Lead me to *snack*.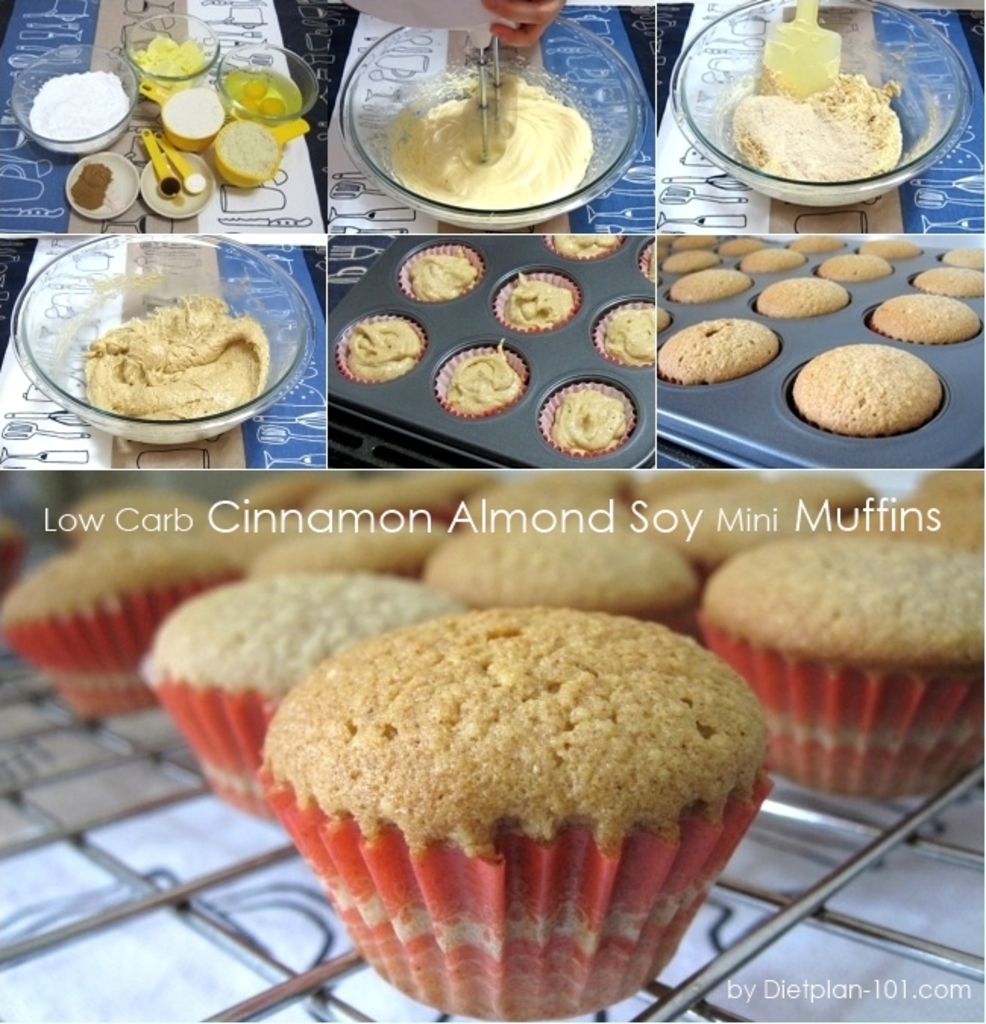
Lead to bbox(49, 246, 288, 420).
